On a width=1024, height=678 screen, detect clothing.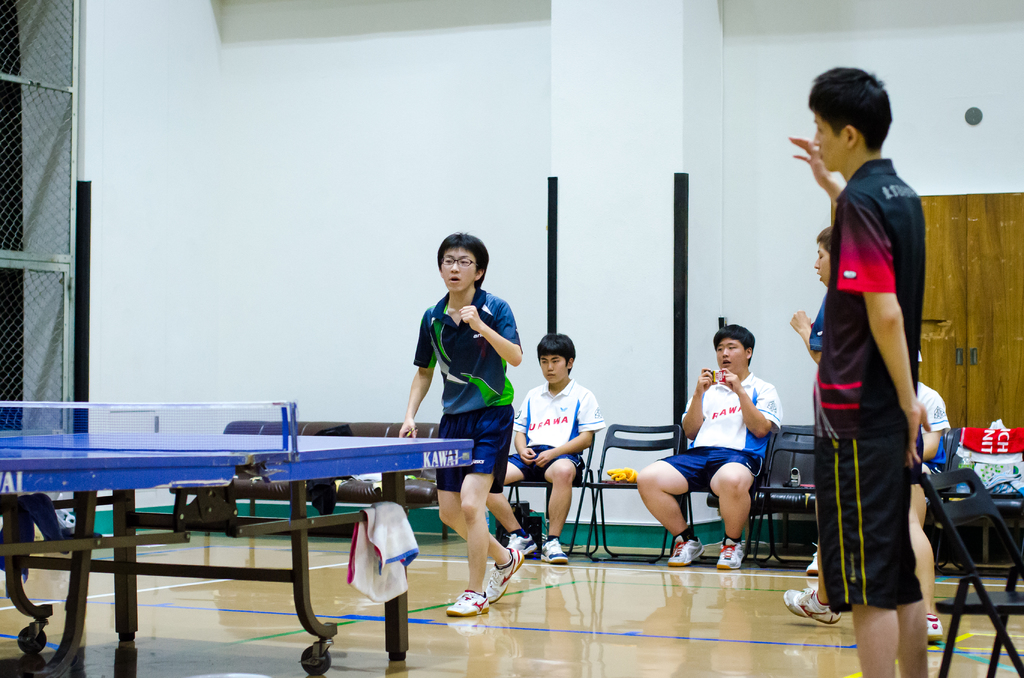
l=801, t=163, r=927, b=615.
